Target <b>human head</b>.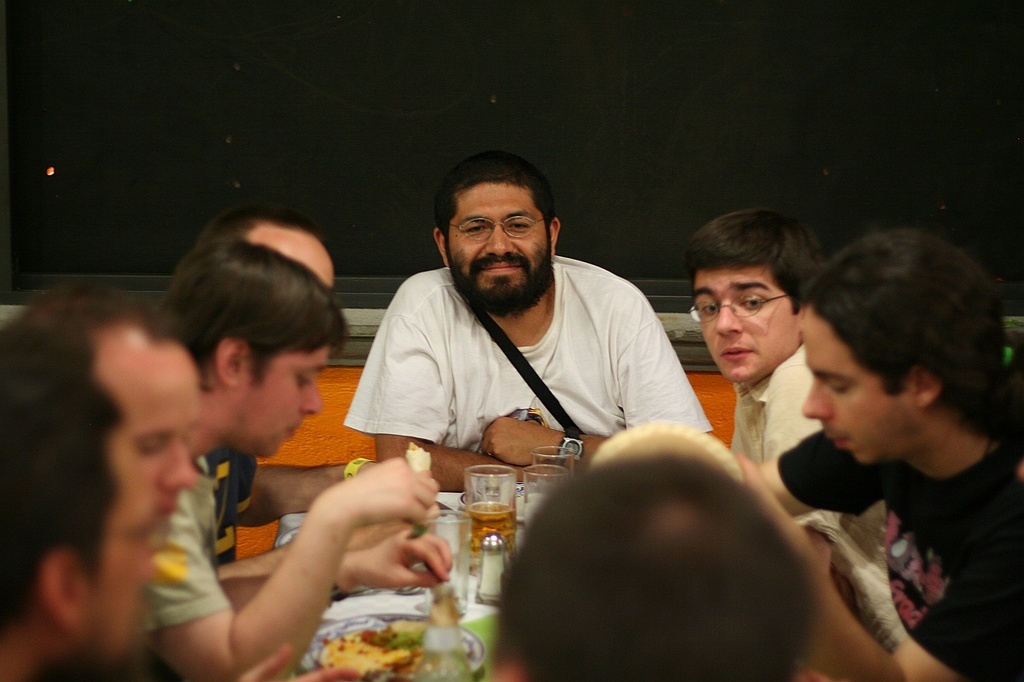
Target region: 481/443/868/681.
